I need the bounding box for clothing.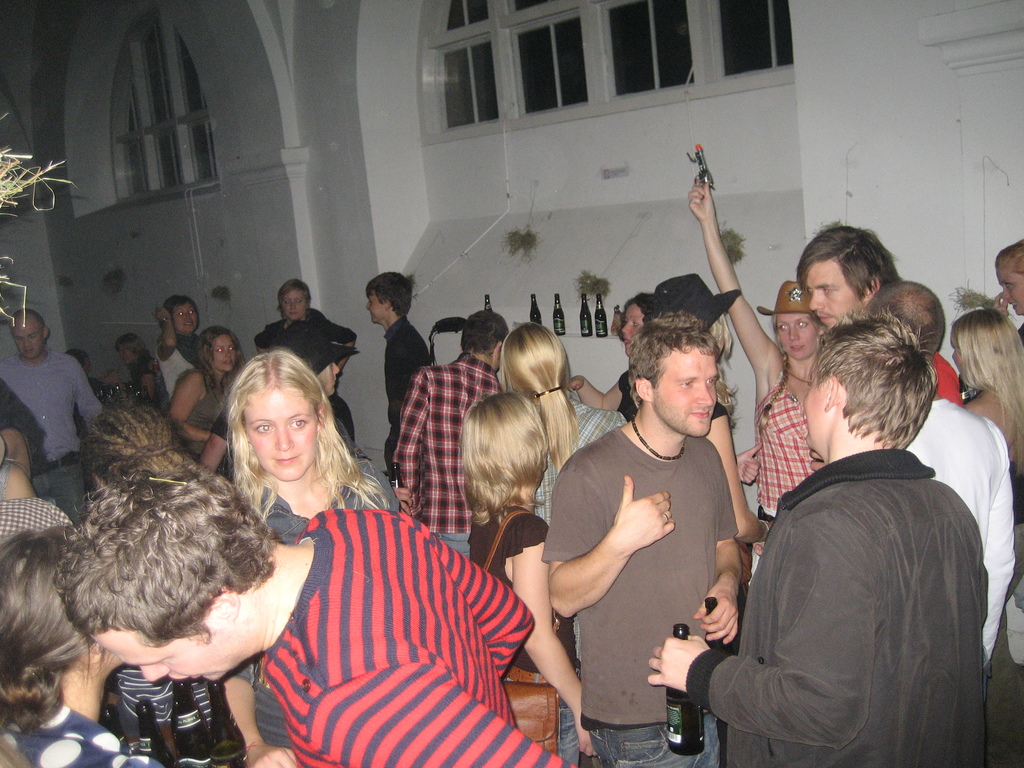
Here it is: BBox(463, 506, 572, 686).
